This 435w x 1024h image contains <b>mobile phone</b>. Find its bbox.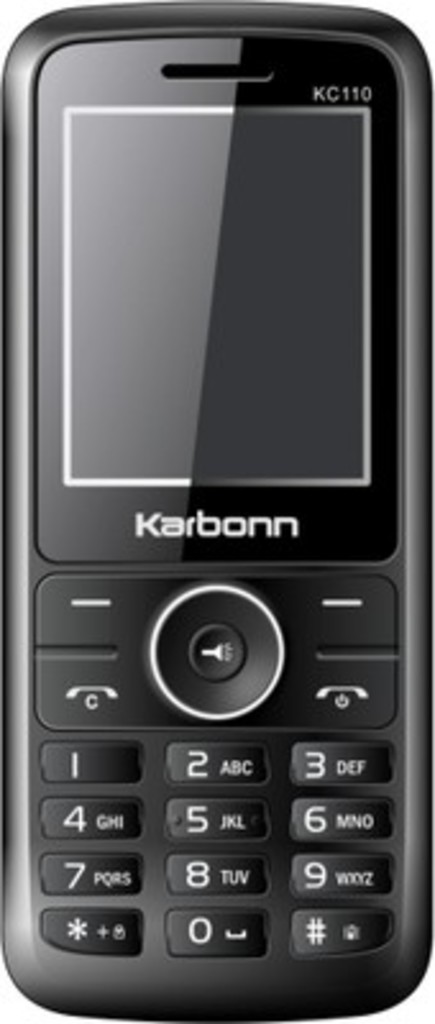
<box>15,5,434,993</box>.
